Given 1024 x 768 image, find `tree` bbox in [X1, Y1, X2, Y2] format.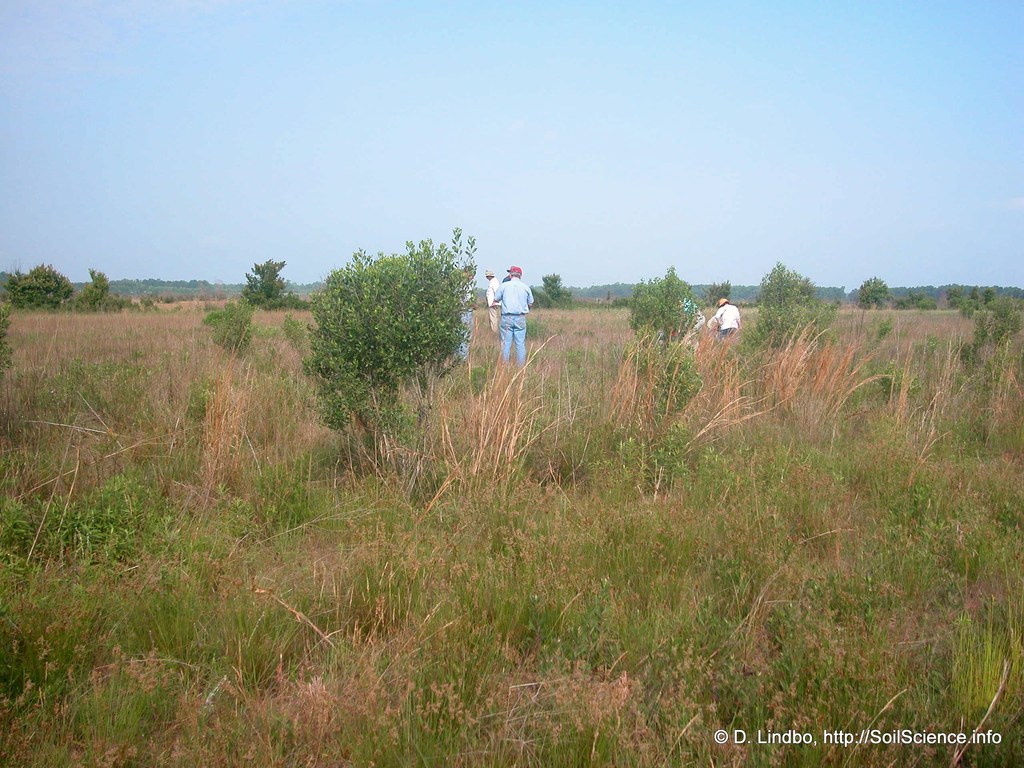
[621, 262, 703, 490].
